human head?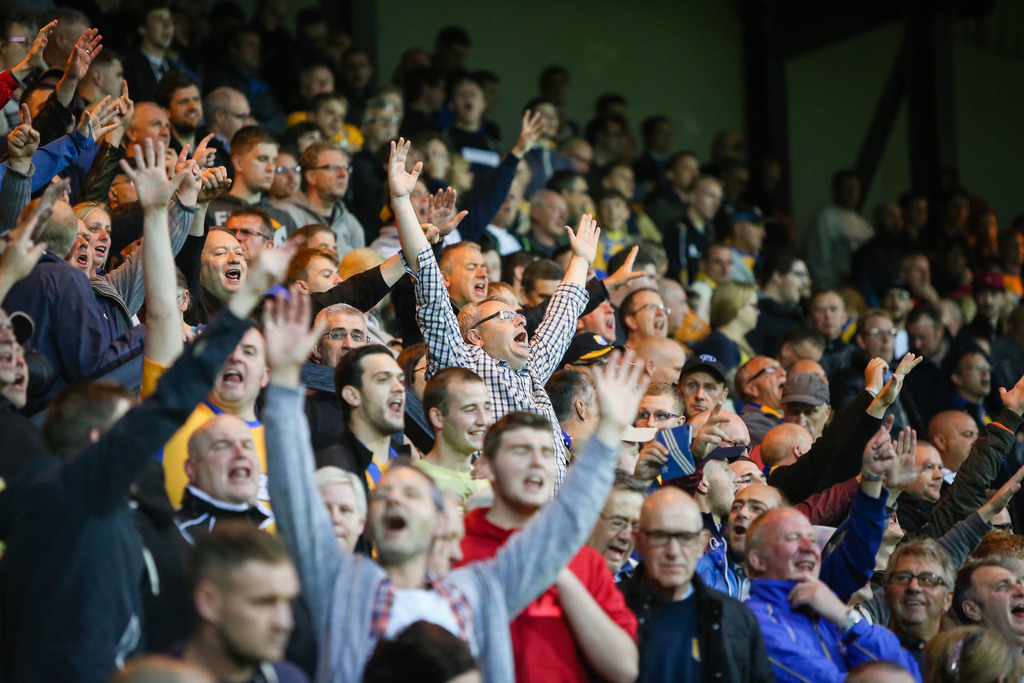
rect(180, 413, 260, 504)
